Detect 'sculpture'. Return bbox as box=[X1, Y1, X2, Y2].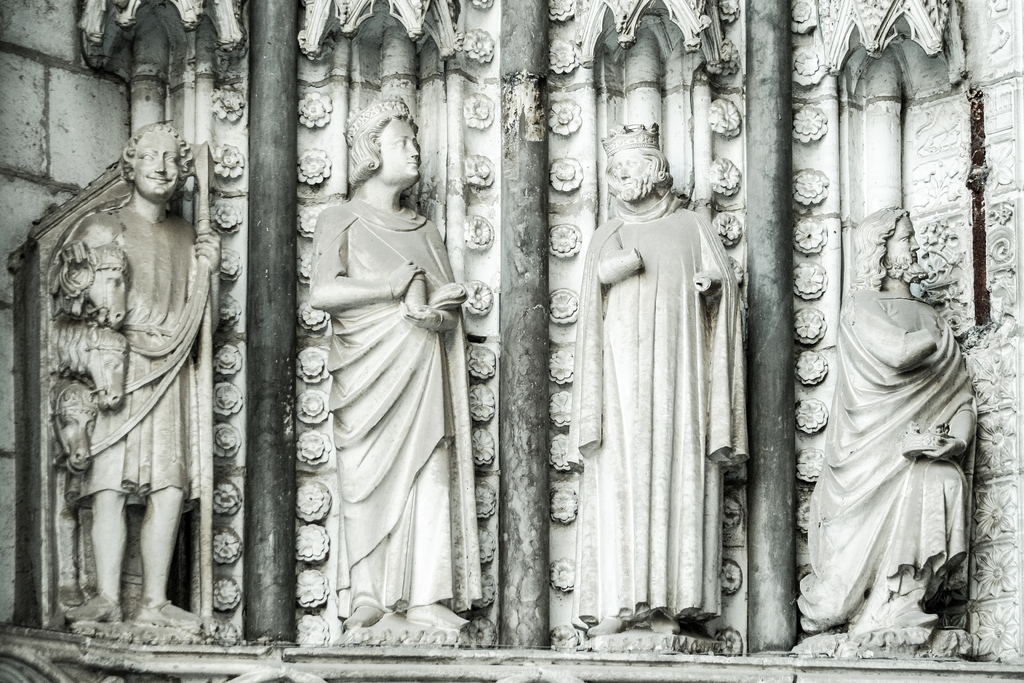
box=[219, 288, 241, 347].
